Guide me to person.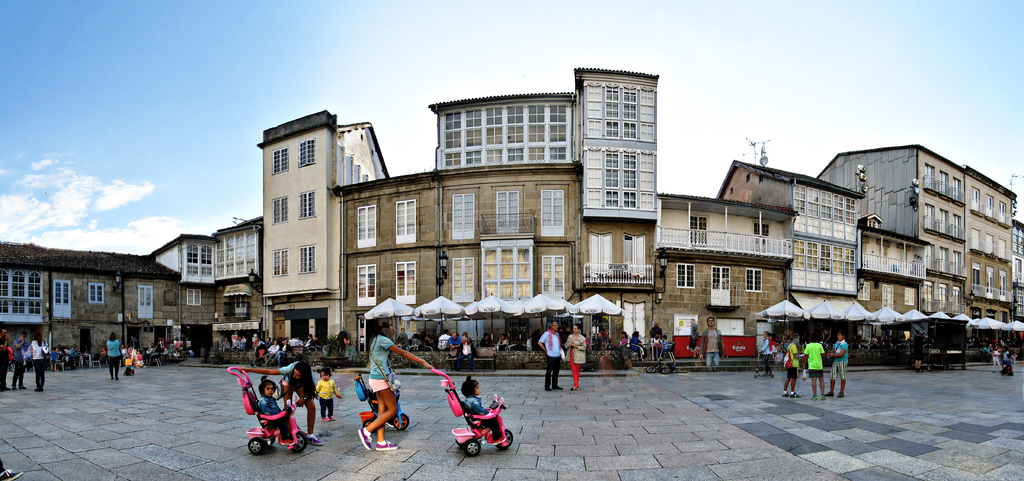
Guidance: [left=785, top=336, right=806, bottom=395].
